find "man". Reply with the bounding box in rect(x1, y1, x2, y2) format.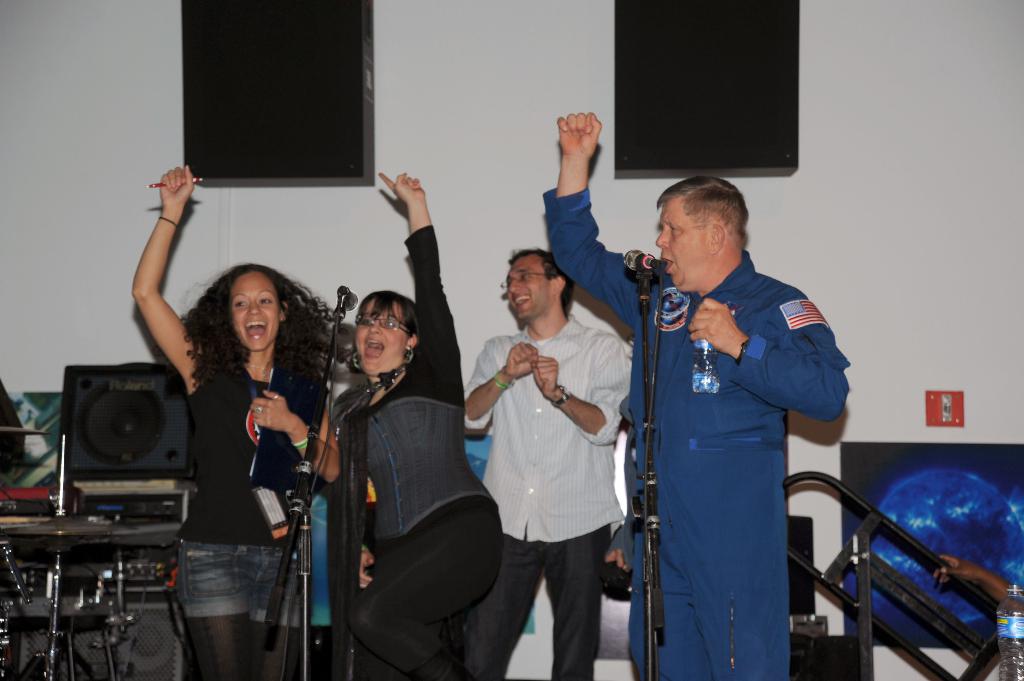
rect(544, 112, 851, 680).
